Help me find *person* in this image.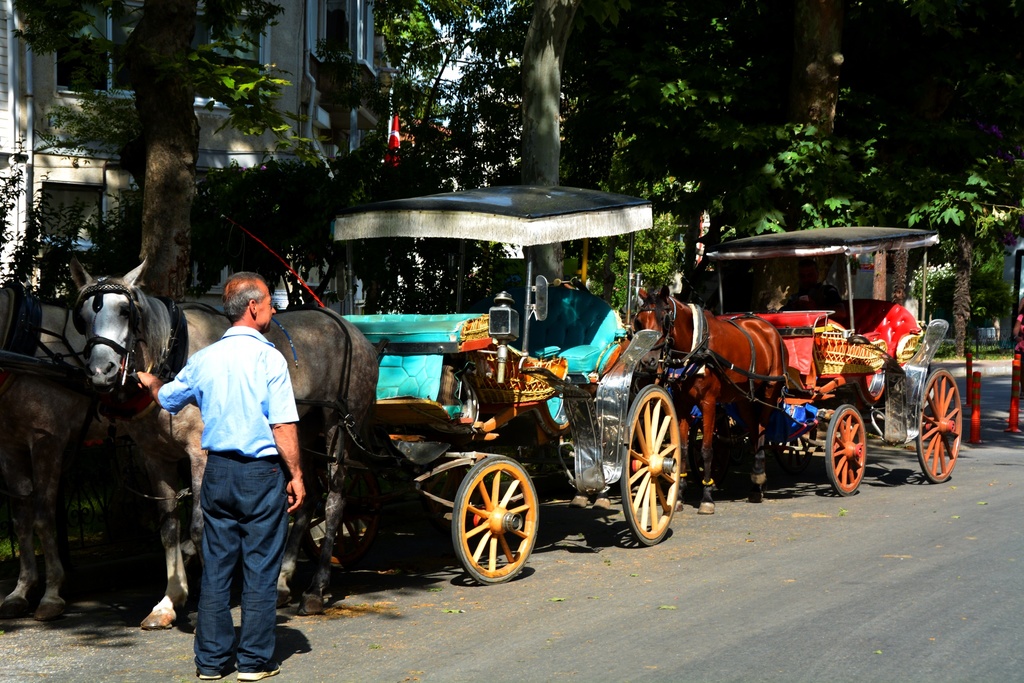
Found it: [782,258,844,338].
